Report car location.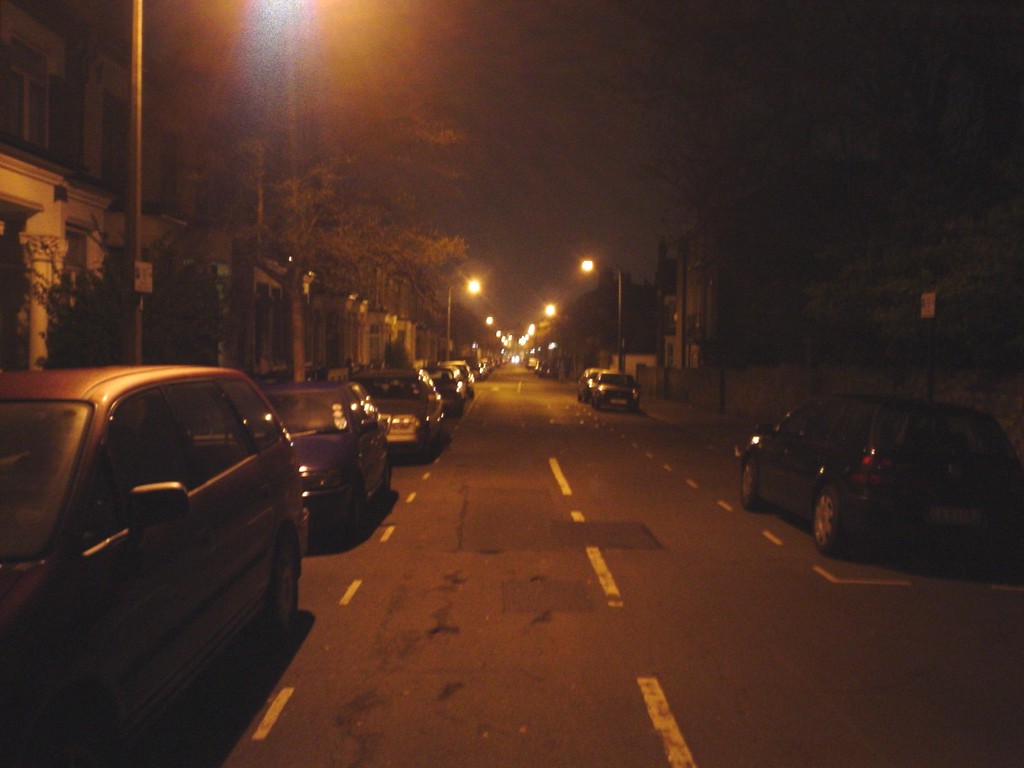
Report: 580,365,604,399.
